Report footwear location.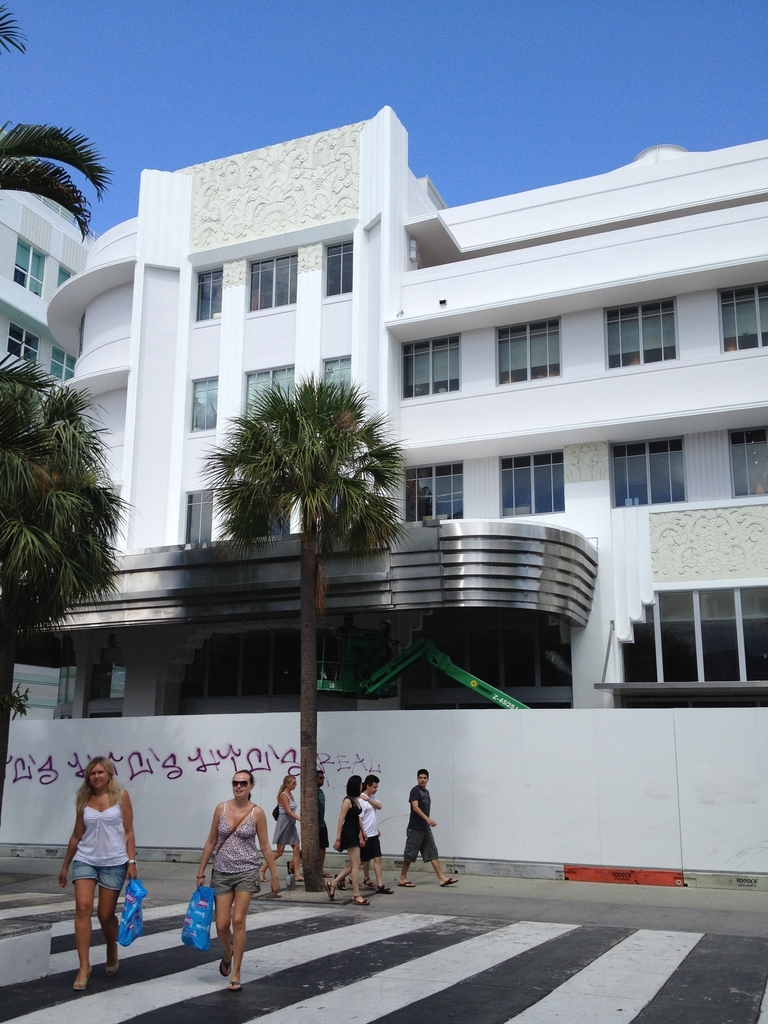
Report: left=217, top=942, right=233, bottom=977.
